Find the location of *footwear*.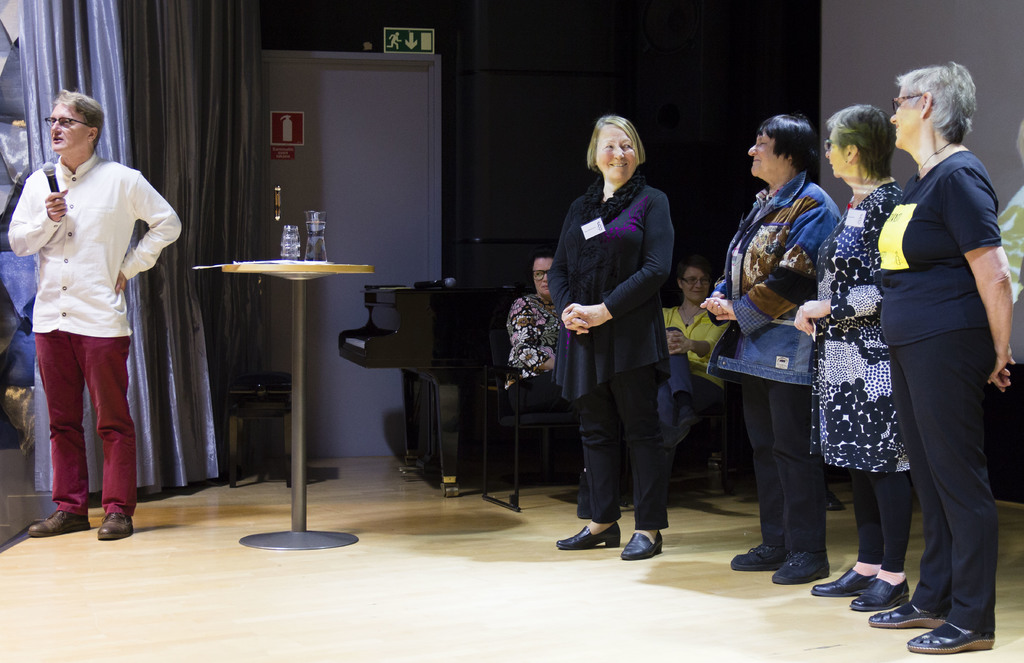
Location: bbox=[771, 548, 826, 583].
